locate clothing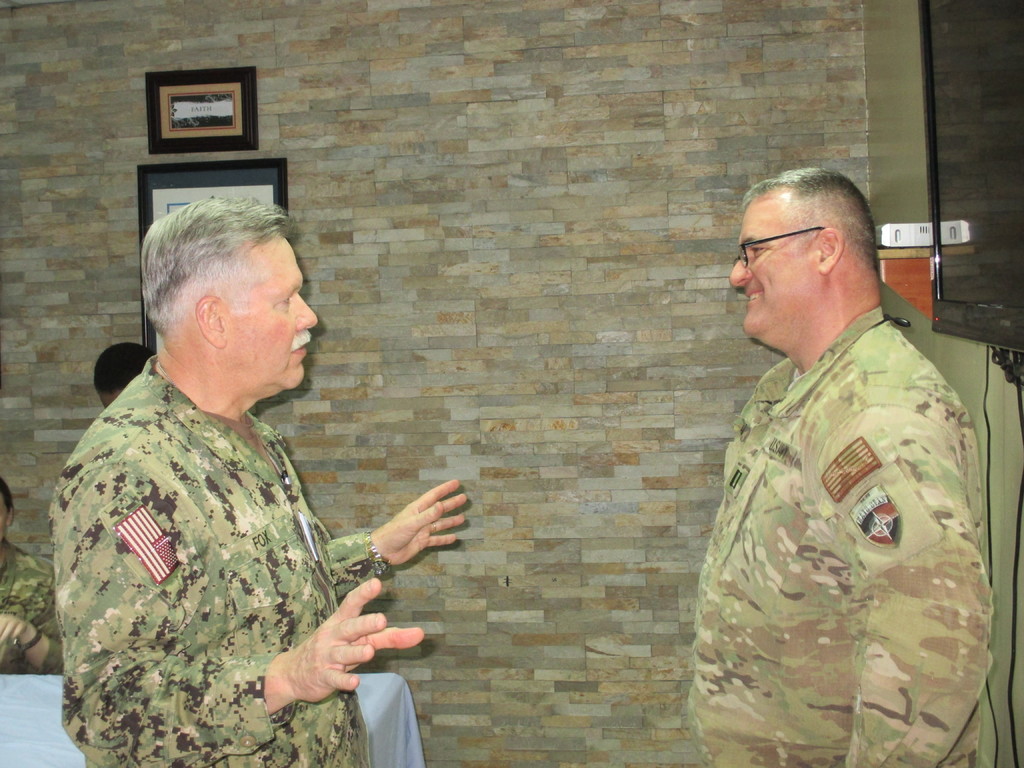
BBox(683, 252, 1002, 749)
